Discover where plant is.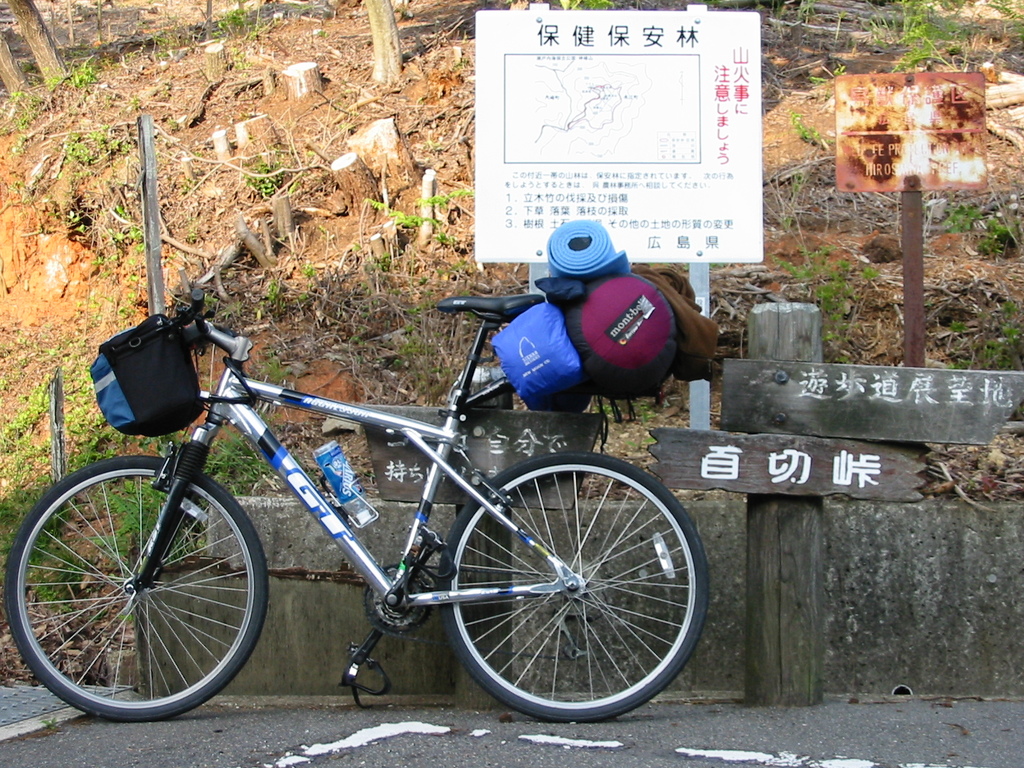
Discovered at bbox(13, 179, 50, 205).
